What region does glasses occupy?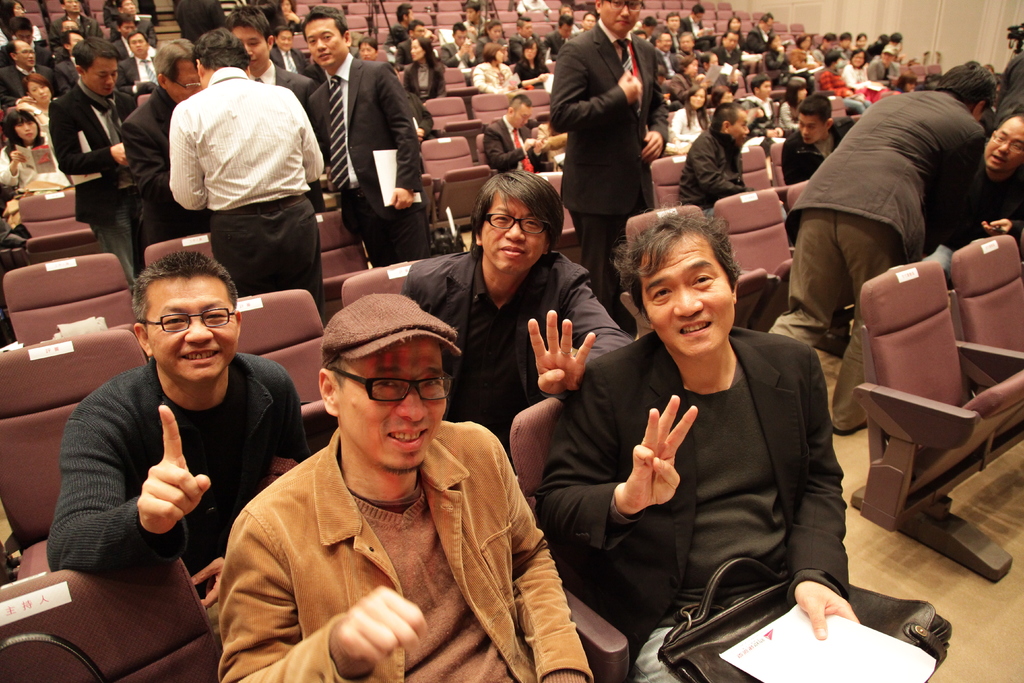
Rect(327, 372, 444, 422).
